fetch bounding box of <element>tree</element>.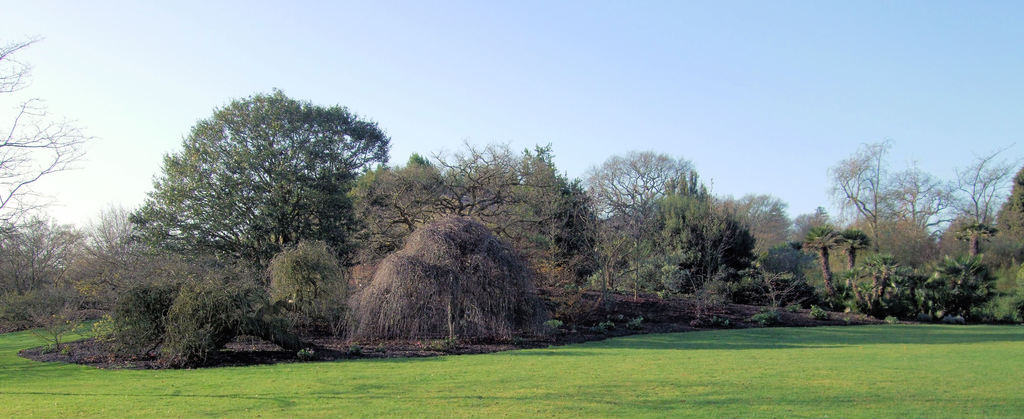
Bbox: detection(916, 146, 1023, 322).
